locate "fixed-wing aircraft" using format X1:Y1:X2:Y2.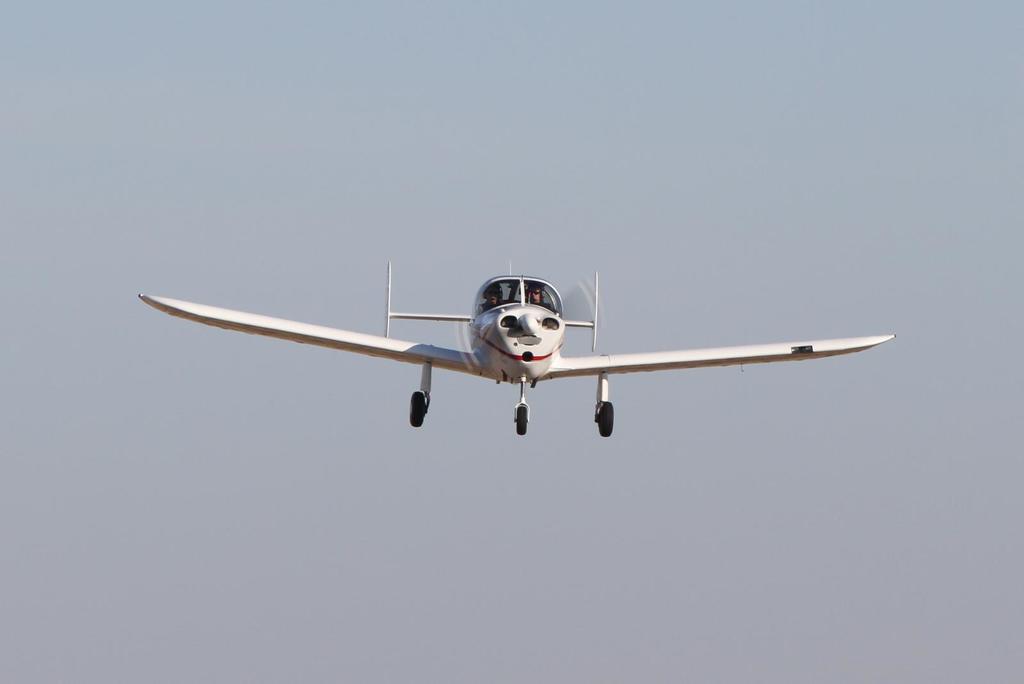
141:268:893:436.
